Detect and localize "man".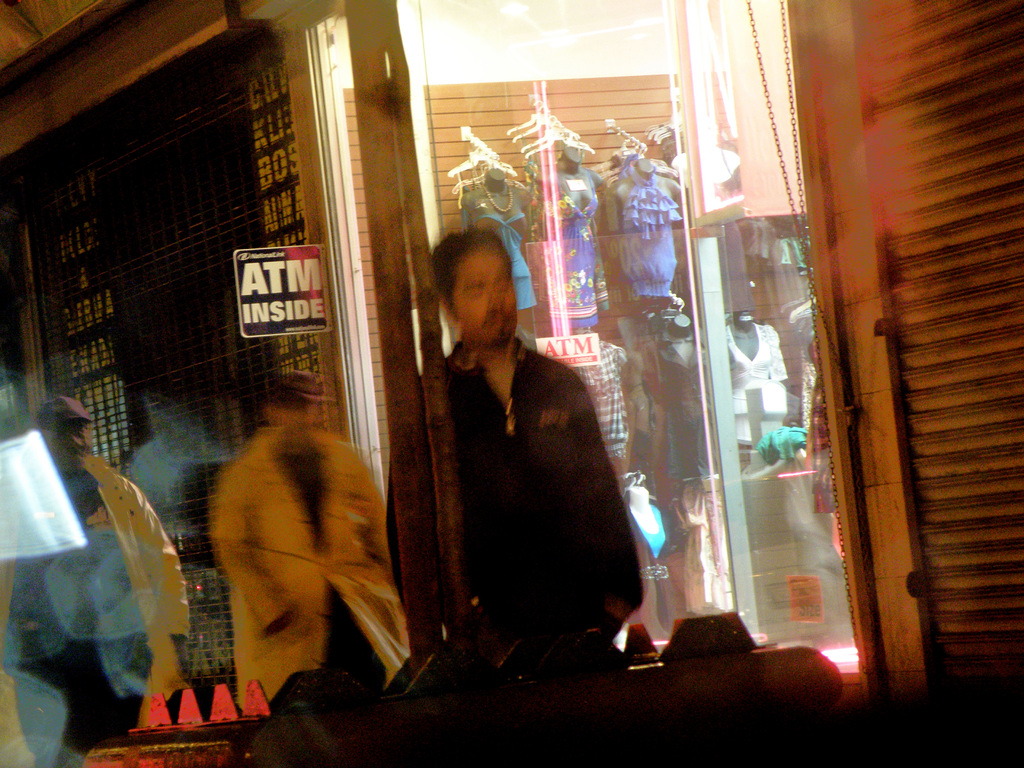
Localized at (0, 400, 191, 767).
